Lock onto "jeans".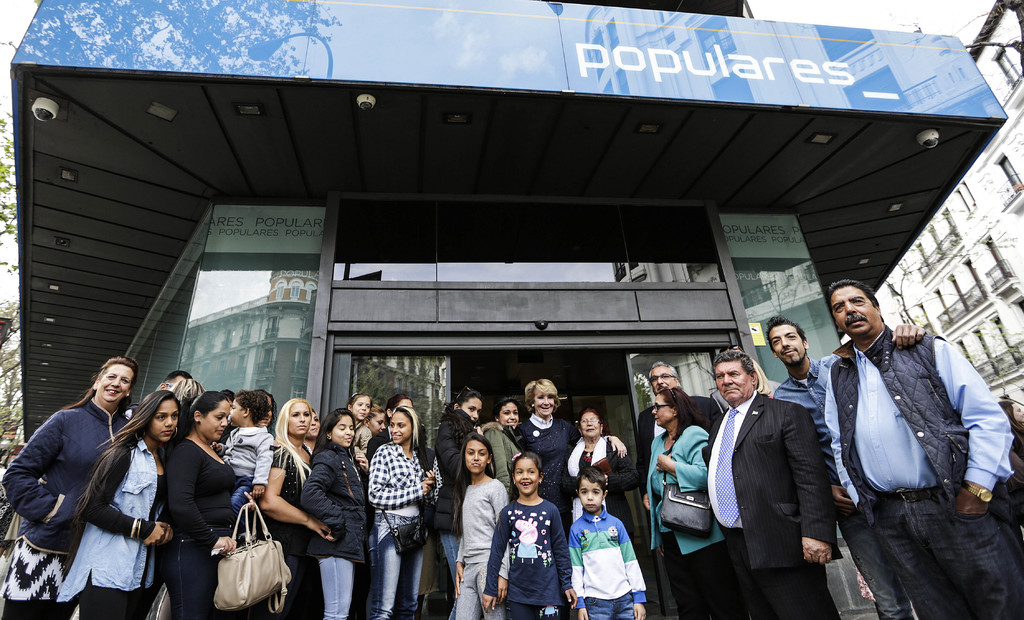
Locked: 263,553,306,619.
